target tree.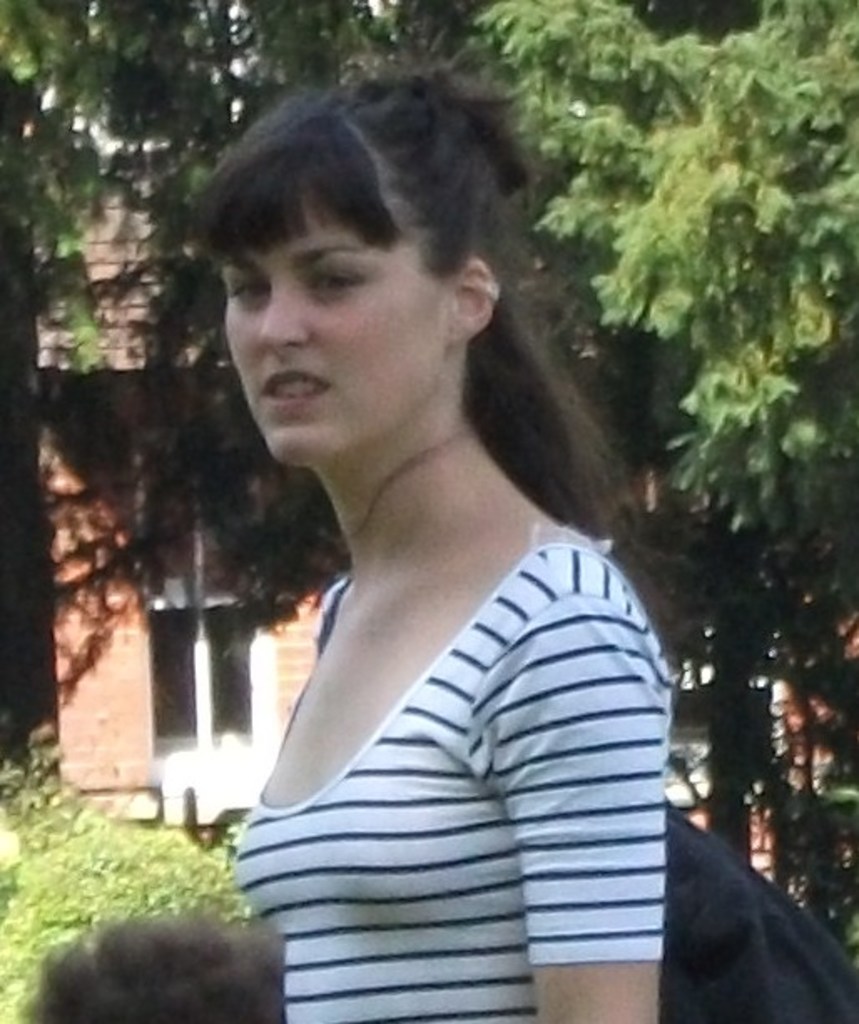
Target region: 204, 0, 637, 570.
